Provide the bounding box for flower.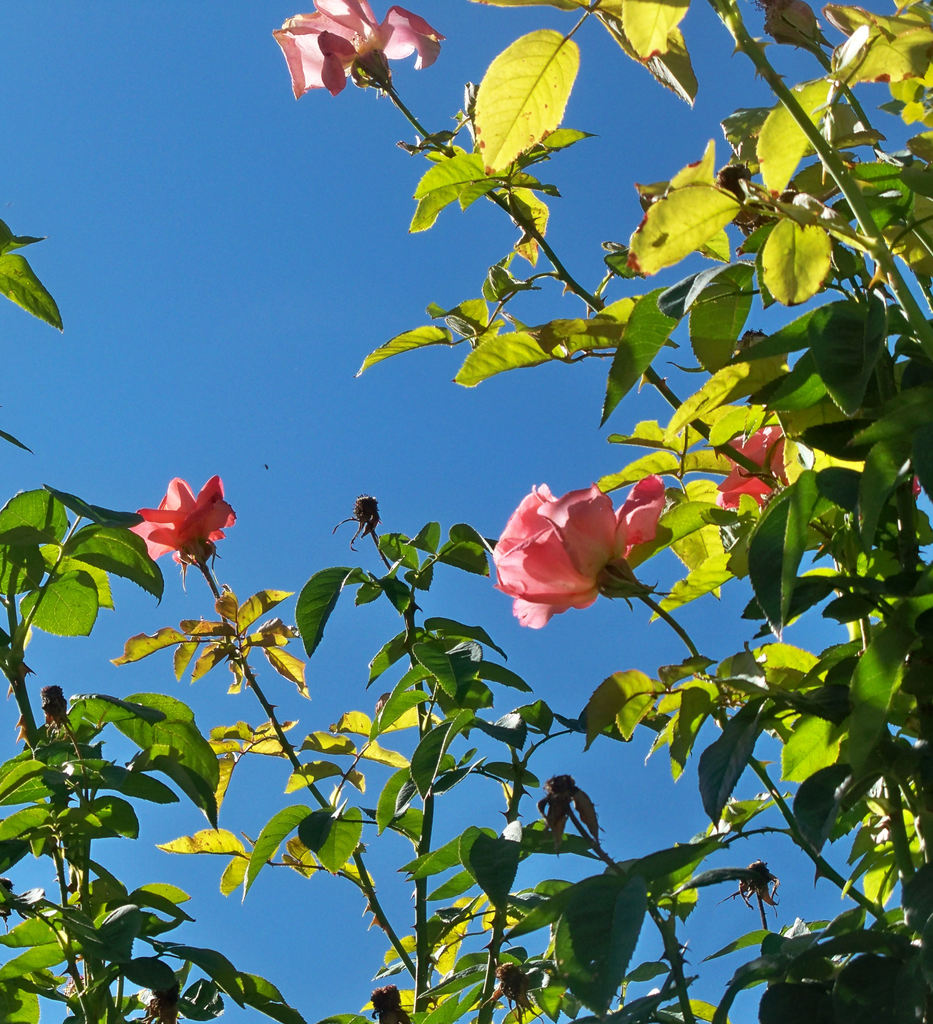
x1=717, y1=429, x2=801, y2=511.
